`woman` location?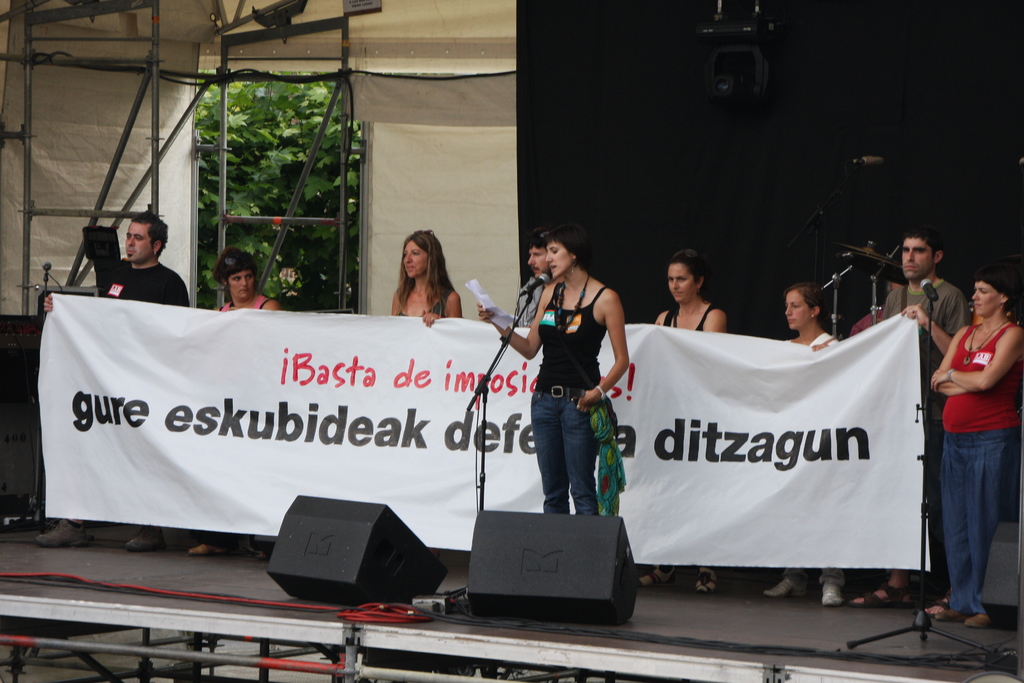
left=371, top=236, right=468, bottom=340
